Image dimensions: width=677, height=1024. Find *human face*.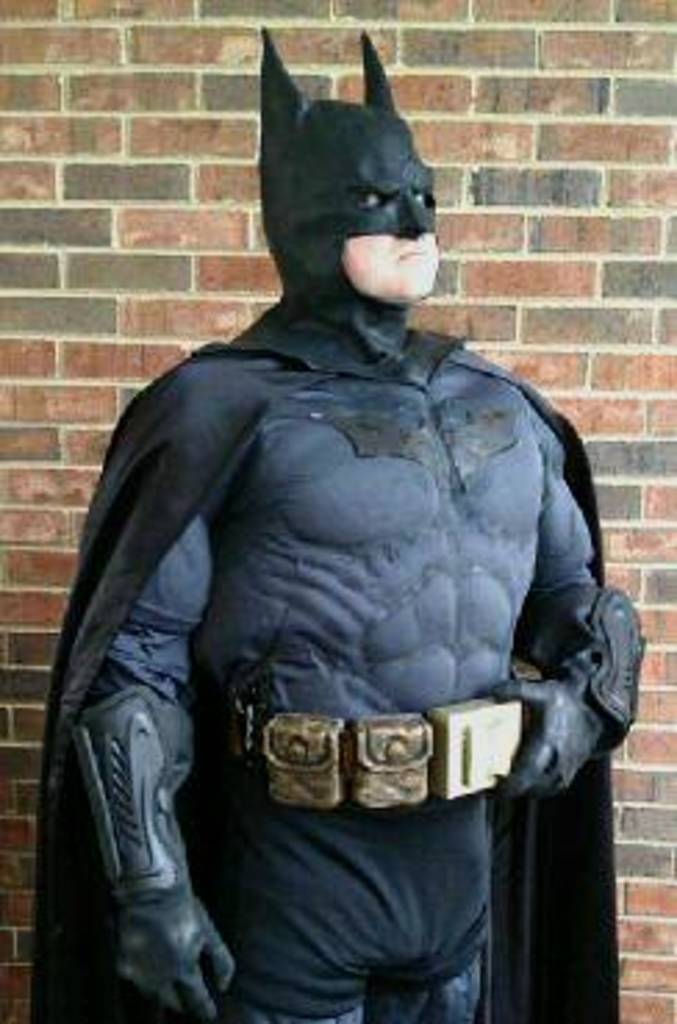
bbox=[347, 189, 441, 311].
